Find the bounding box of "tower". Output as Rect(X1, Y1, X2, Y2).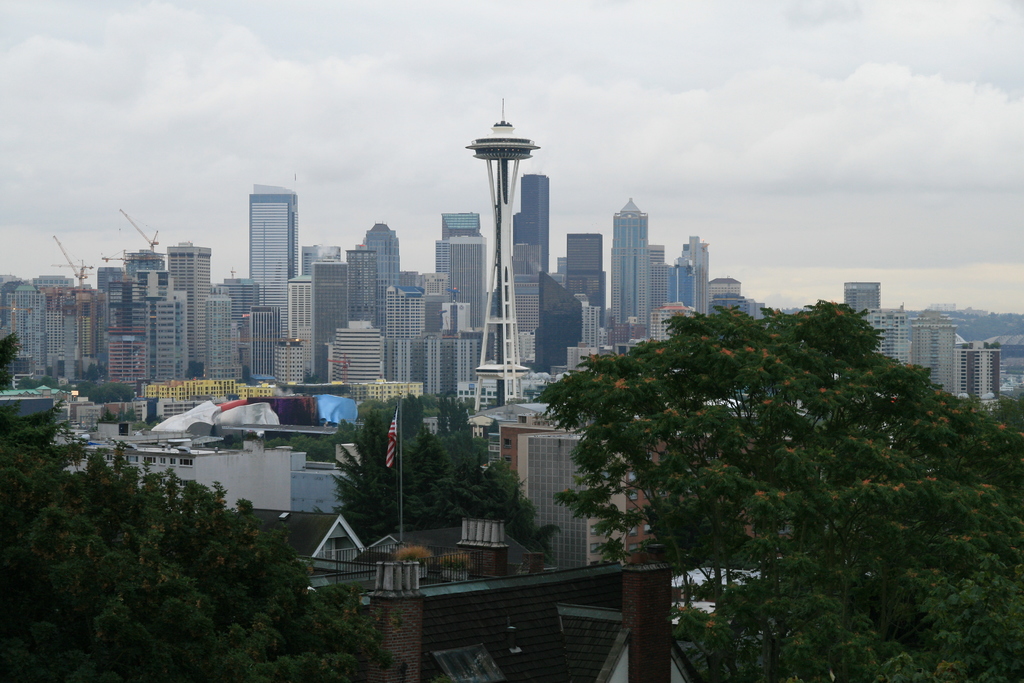
Rect(841, 279, 884, 331).
